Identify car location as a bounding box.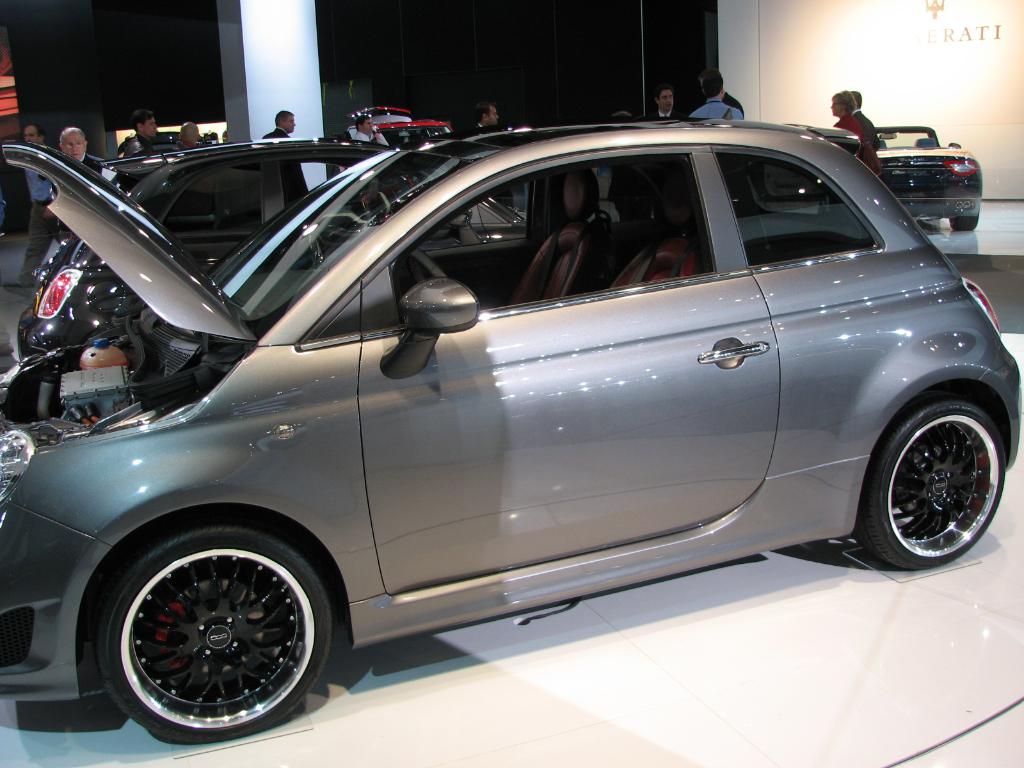
pyautogui.locateOnScreen(0, 109, 1023, 743).
